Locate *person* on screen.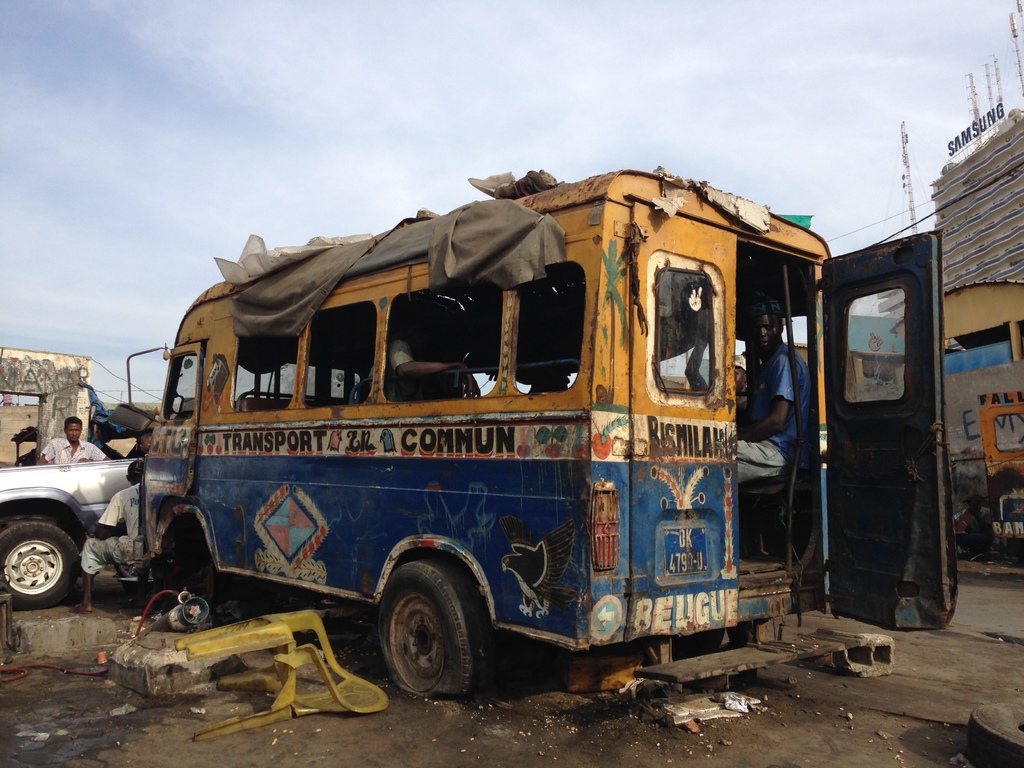
On screen at <box>40,417,108,461</box>.
